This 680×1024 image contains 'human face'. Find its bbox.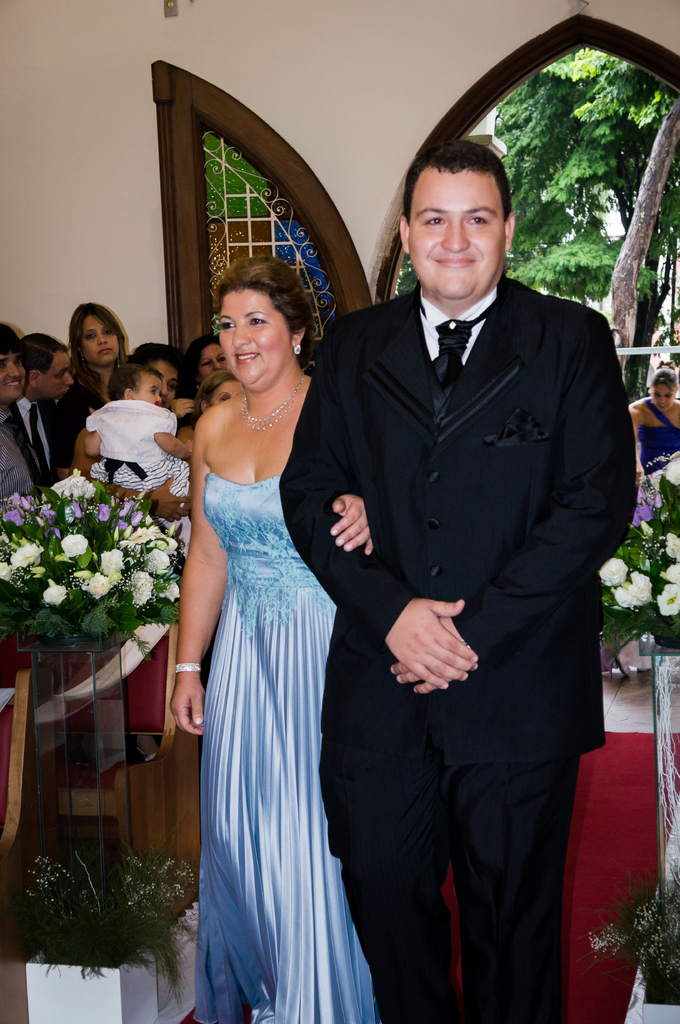
region(165, 393, 200, 426).
